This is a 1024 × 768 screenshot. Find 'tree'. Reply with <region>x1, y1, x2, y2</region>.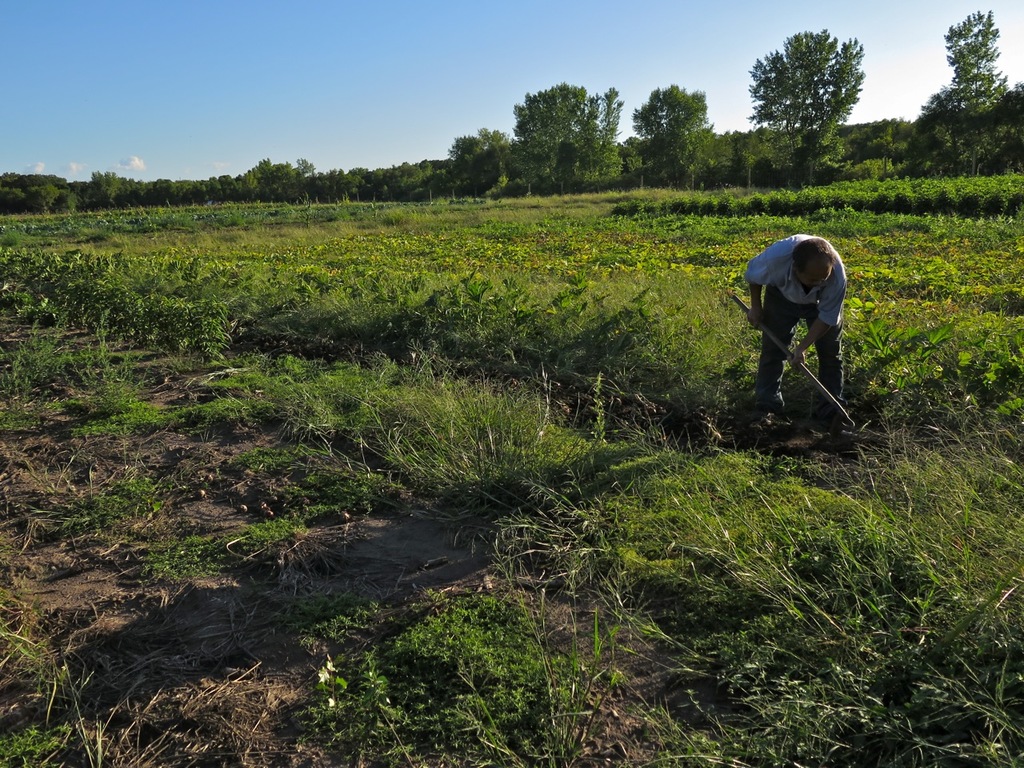
<region>0, 170, 66, 206</region>.
